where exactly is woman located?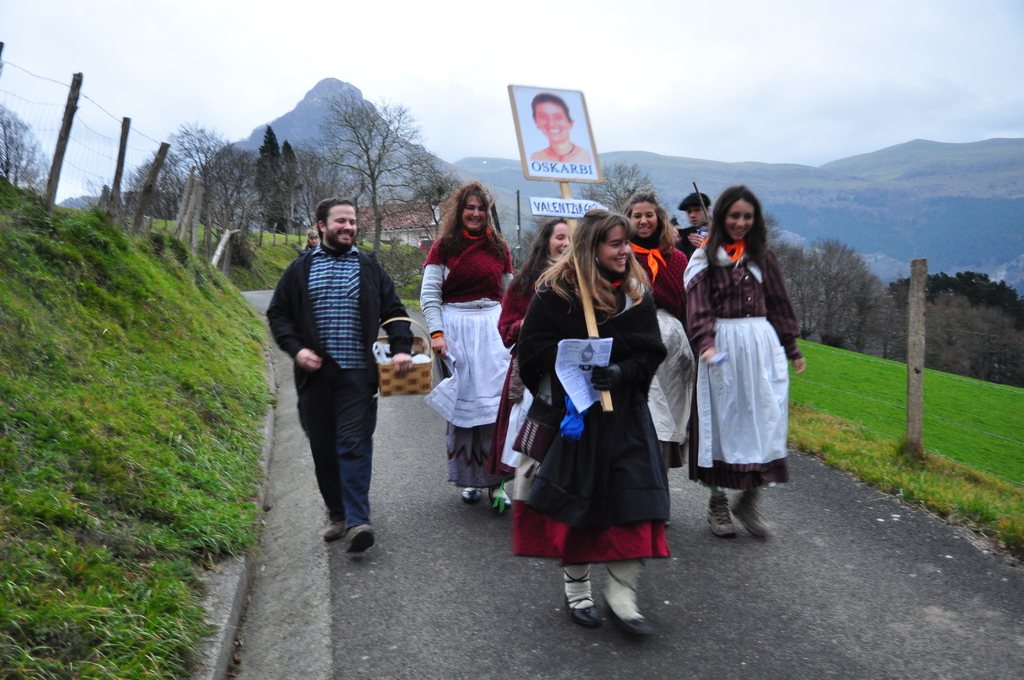
Its bounding box is left=682, top=185, right=805, bottom=538.
